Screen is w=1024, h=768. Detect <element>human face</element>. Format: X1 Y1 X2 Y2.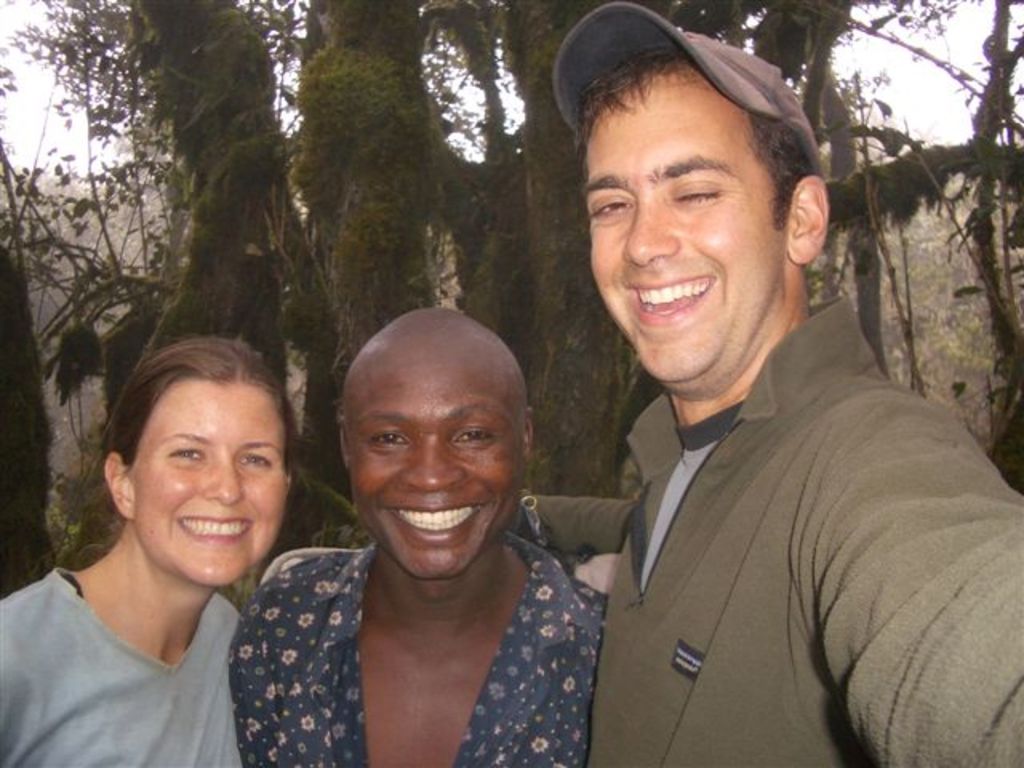
123 381 283 587.
